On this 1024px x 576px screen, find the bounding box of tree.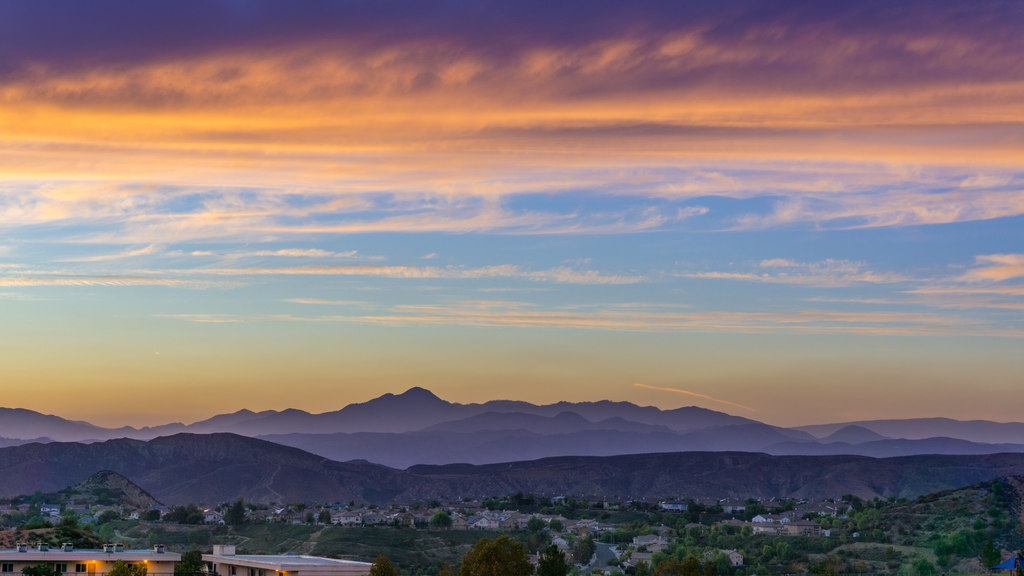
Bounding box: BBox(532, 543, 572, 575).
